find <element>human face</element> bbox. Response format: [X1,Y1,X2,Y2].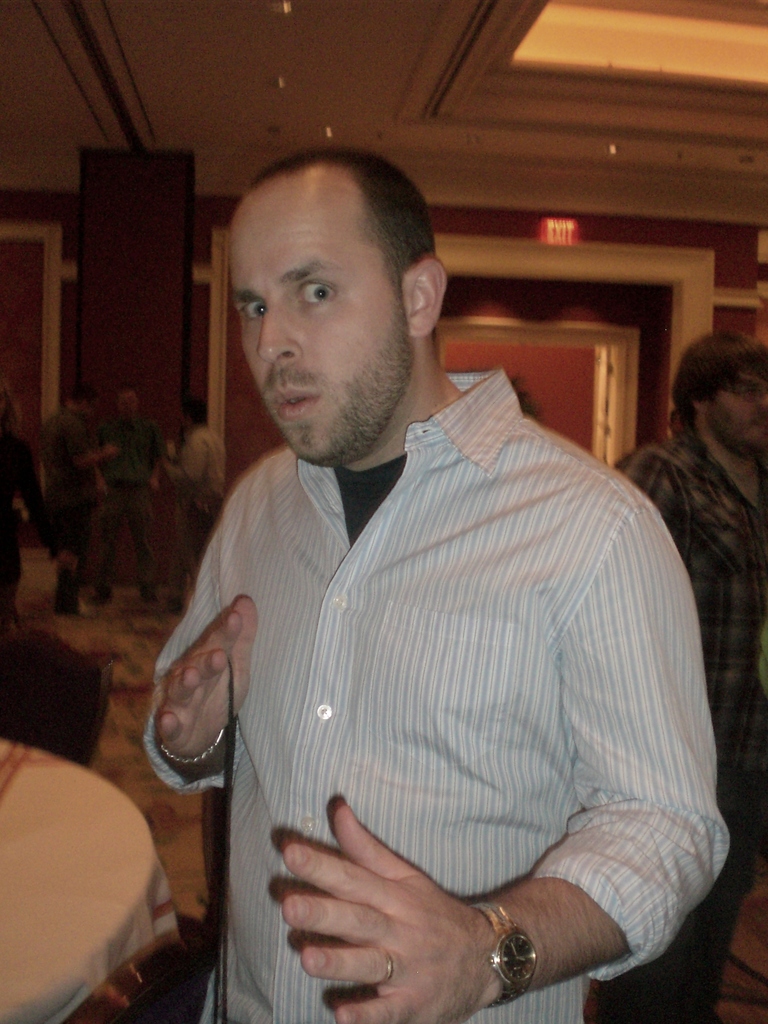
[720,372,767,452].
